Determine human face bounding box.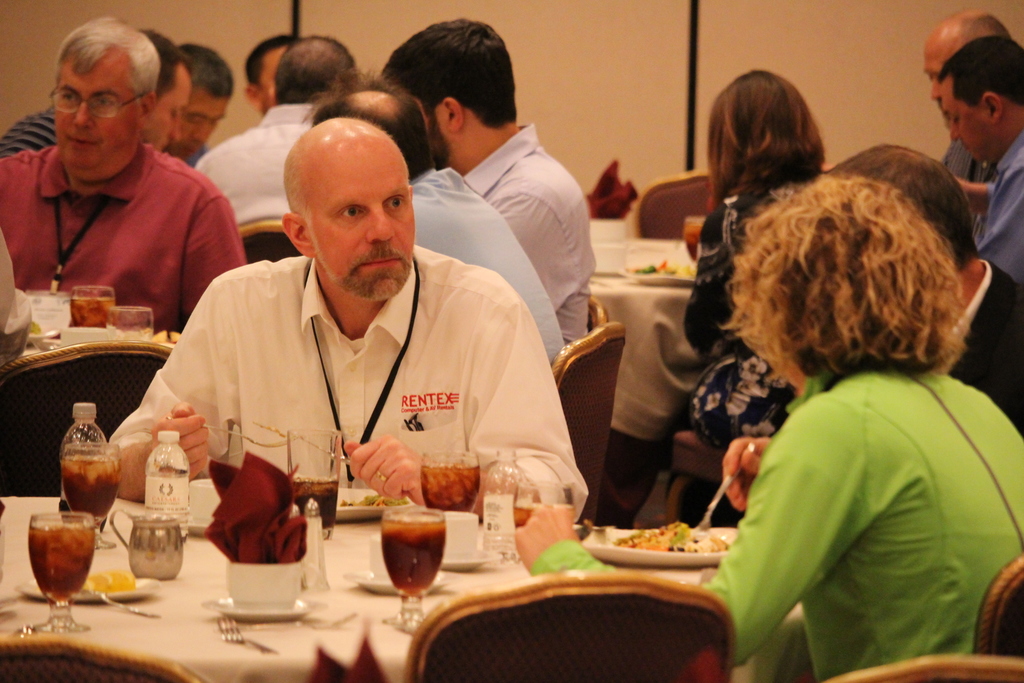
Determined: [x1=52, y1=63, x2=139, y2=174].
